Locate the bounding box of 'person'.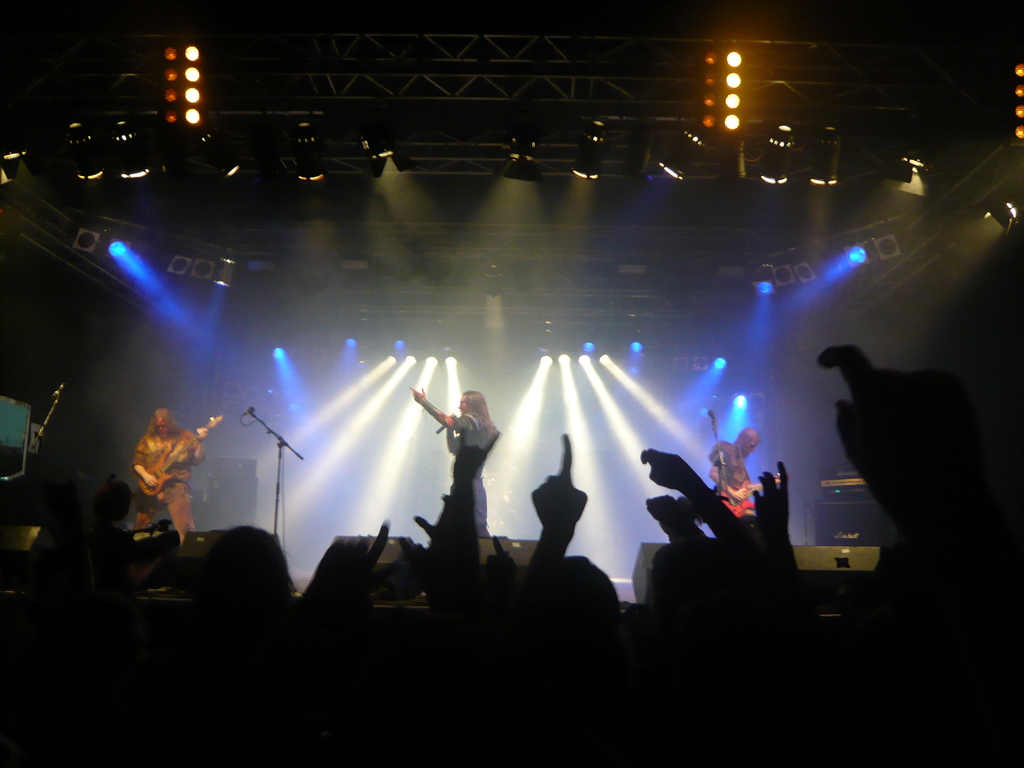
Bounding box: x1=406 y1=383 x2=504 y2=538.
